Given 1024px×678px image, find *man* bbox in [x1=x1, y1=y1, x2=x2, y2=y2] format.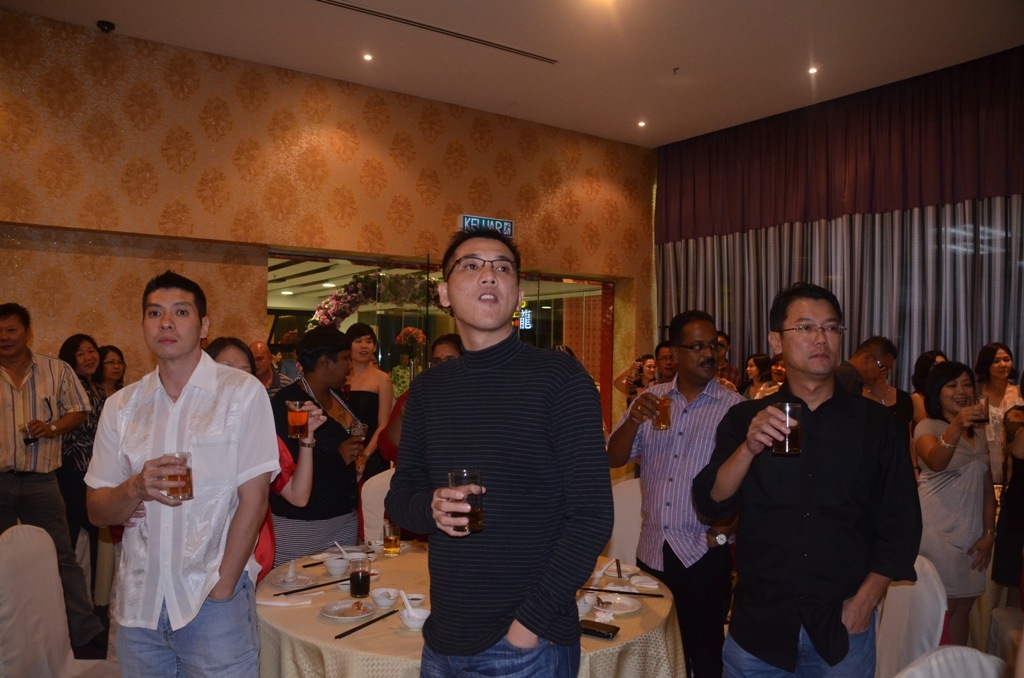
[x1=88, y1=269, x2=281, y2=677].
